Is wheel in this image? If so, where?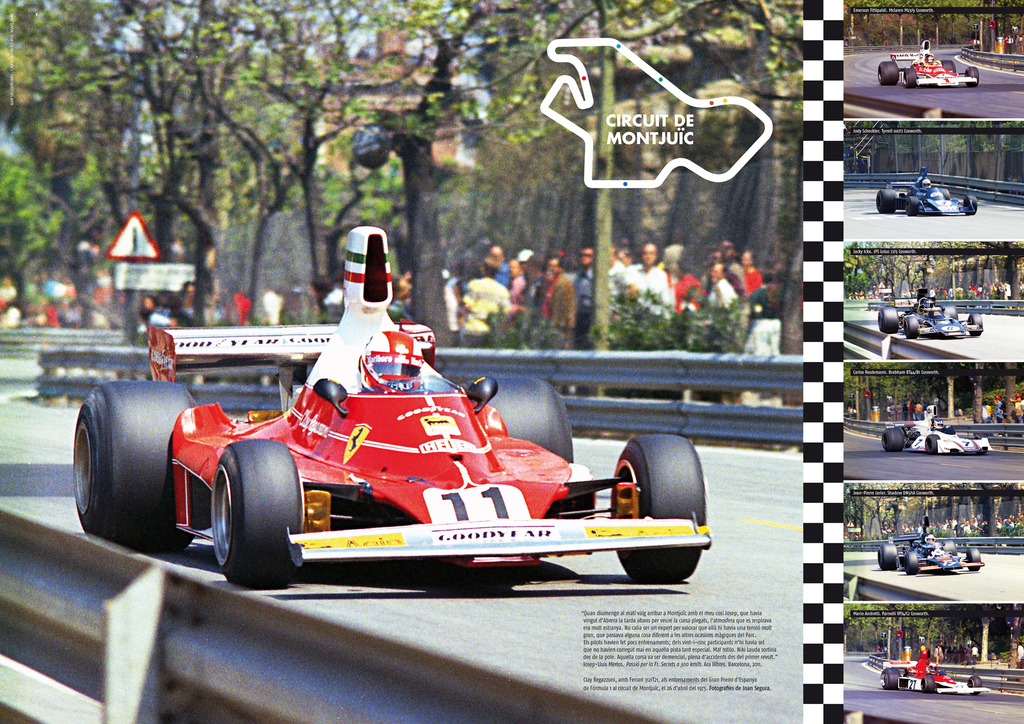
Yes, at rect(611, 435, 705, 579).
